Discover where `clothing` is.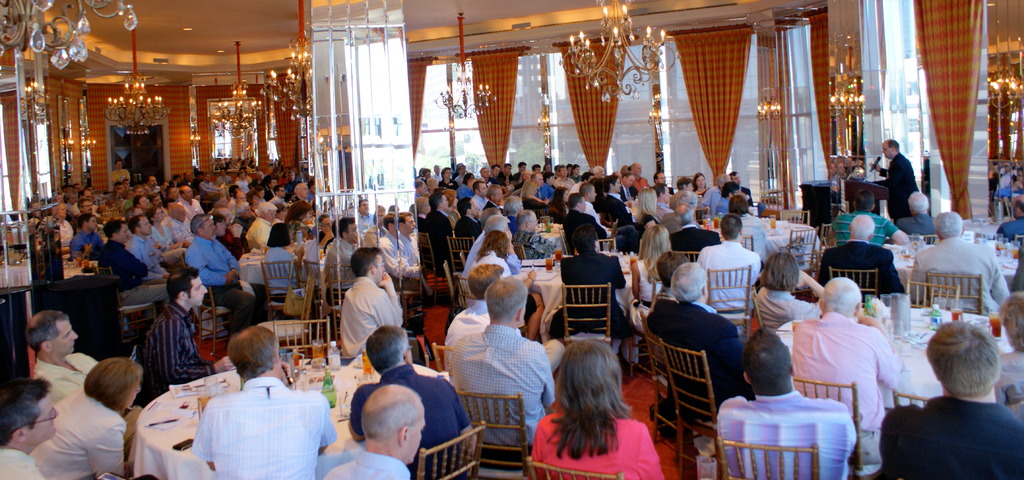
Discovered at left=651, top=197, right=680, bottom=213.
